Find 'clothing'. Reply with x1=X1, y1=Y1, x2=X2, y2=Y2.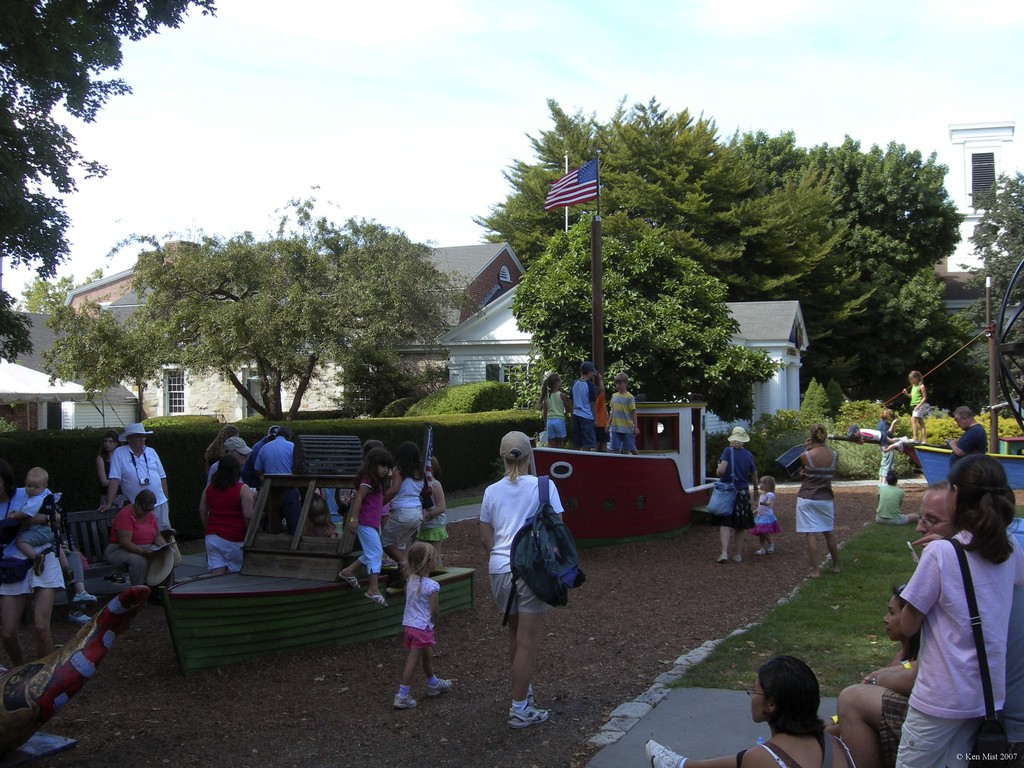
x1=97, y1=450, x2=110, y2=494.
